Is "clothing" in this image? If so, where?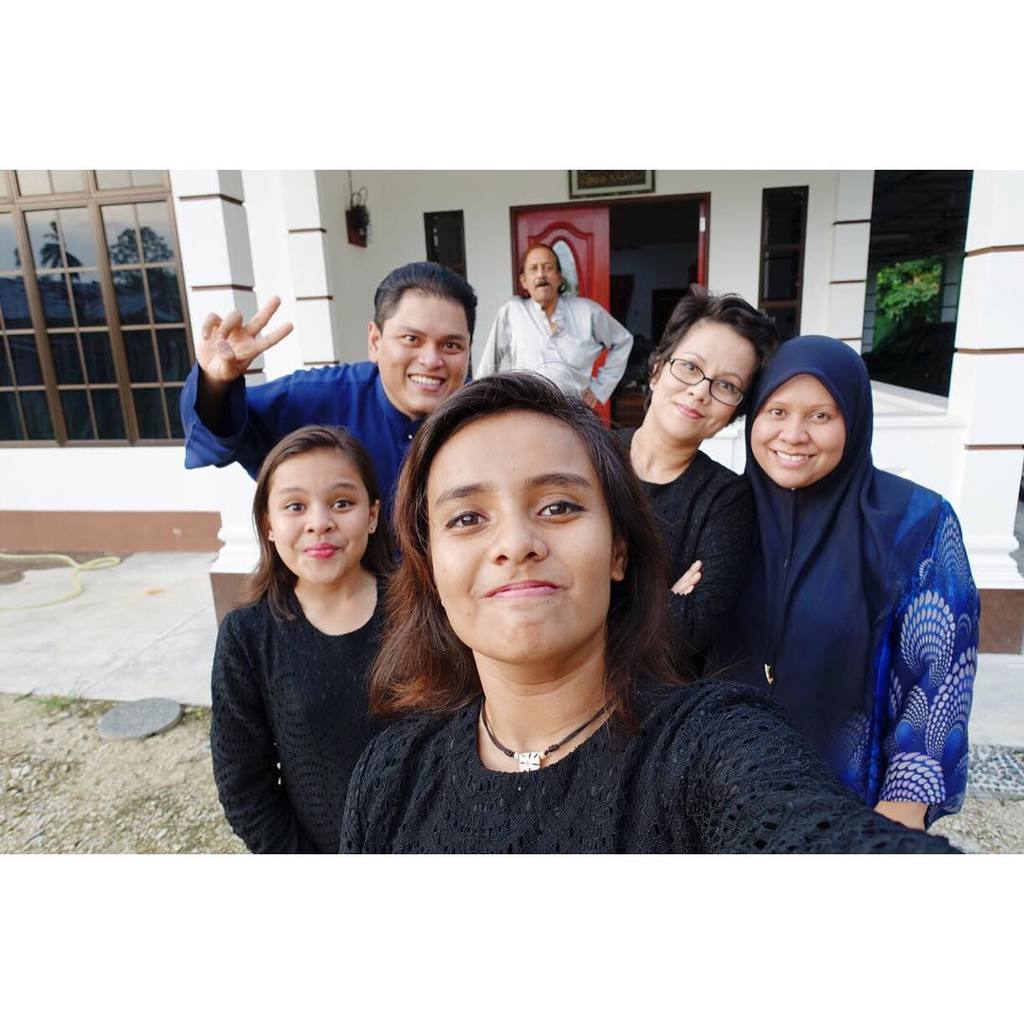
Yes, at box=[341, 679, 974, 855].
